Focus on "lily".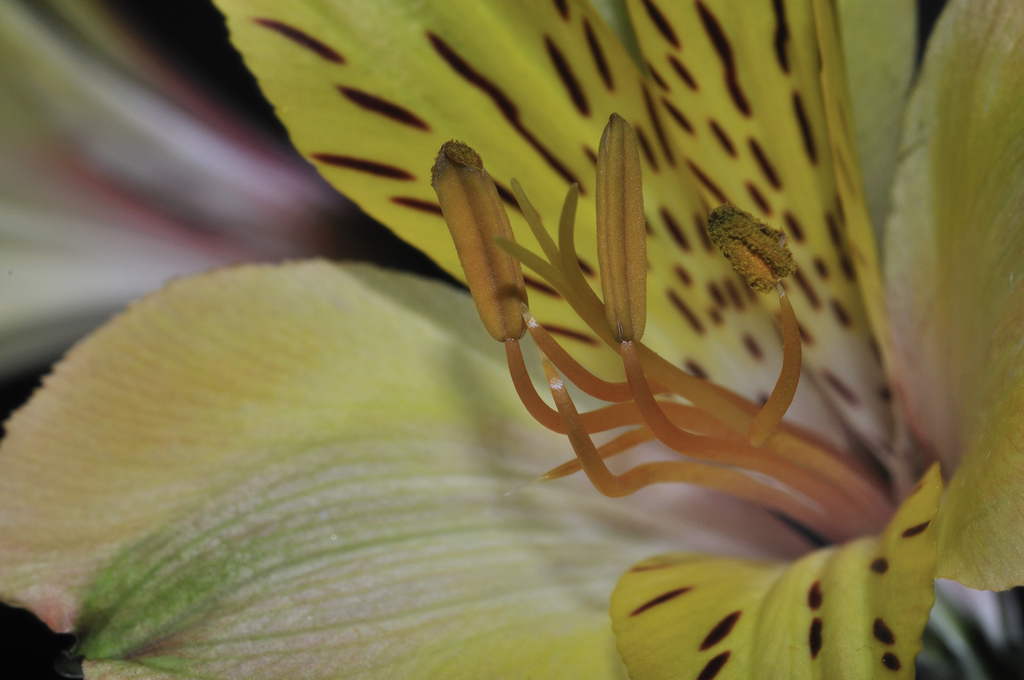
Focused at 2,0,1023,679.
